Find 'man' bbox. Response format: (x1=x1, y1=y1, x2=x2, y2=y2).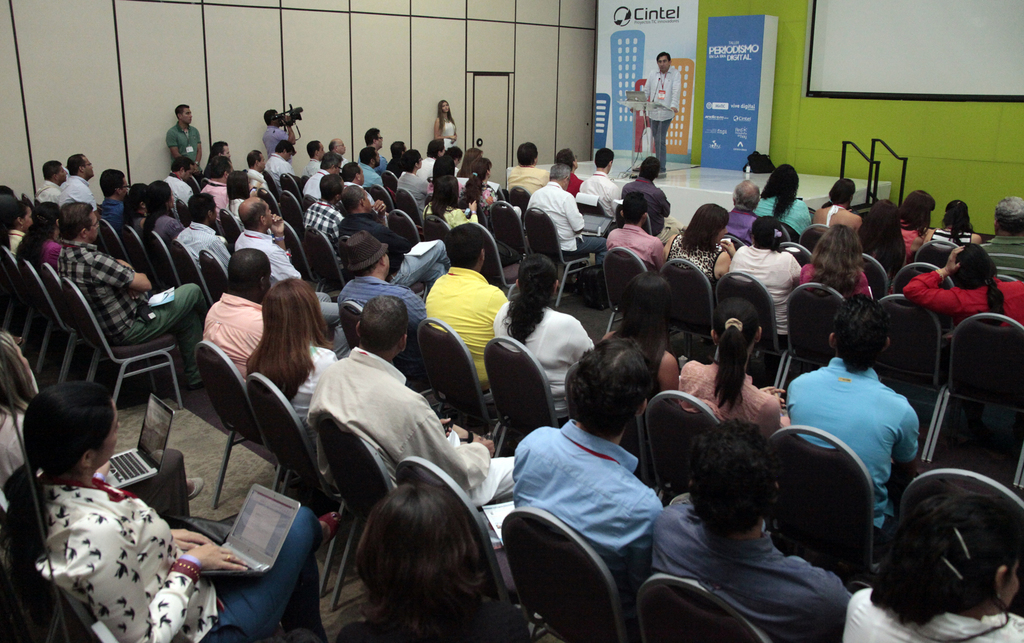
(x1=512, y1=335, x2=668, y2=606).
